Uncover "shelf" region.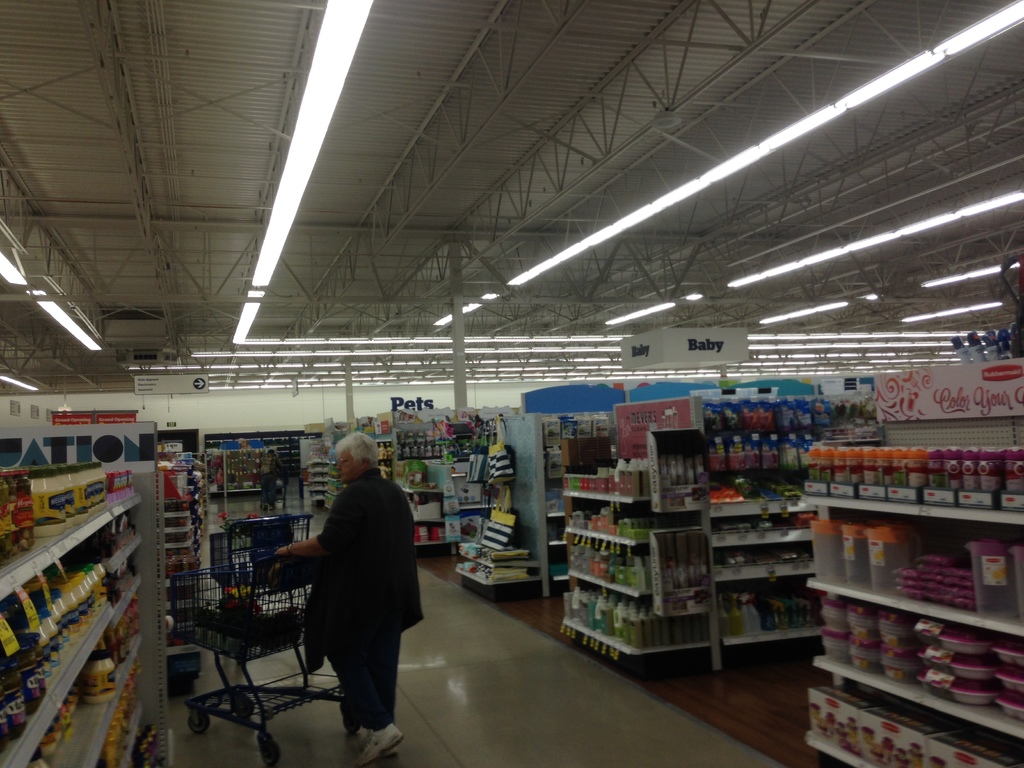
Uncovered: bbox=(299, 429, 355, 506).
